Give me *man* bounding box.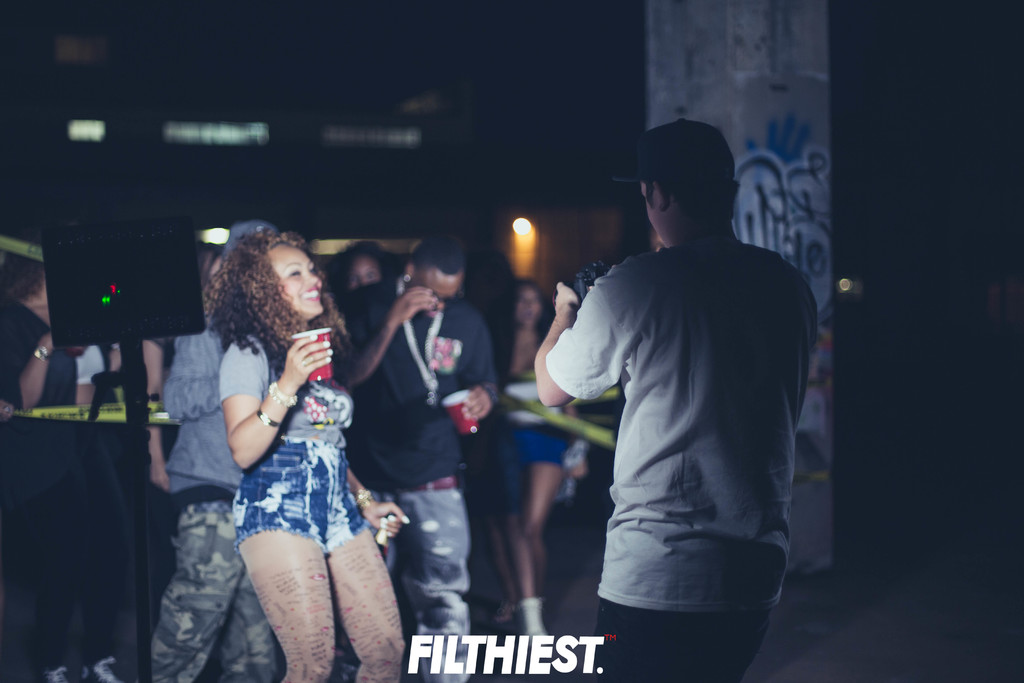
(143,249,260,682).
